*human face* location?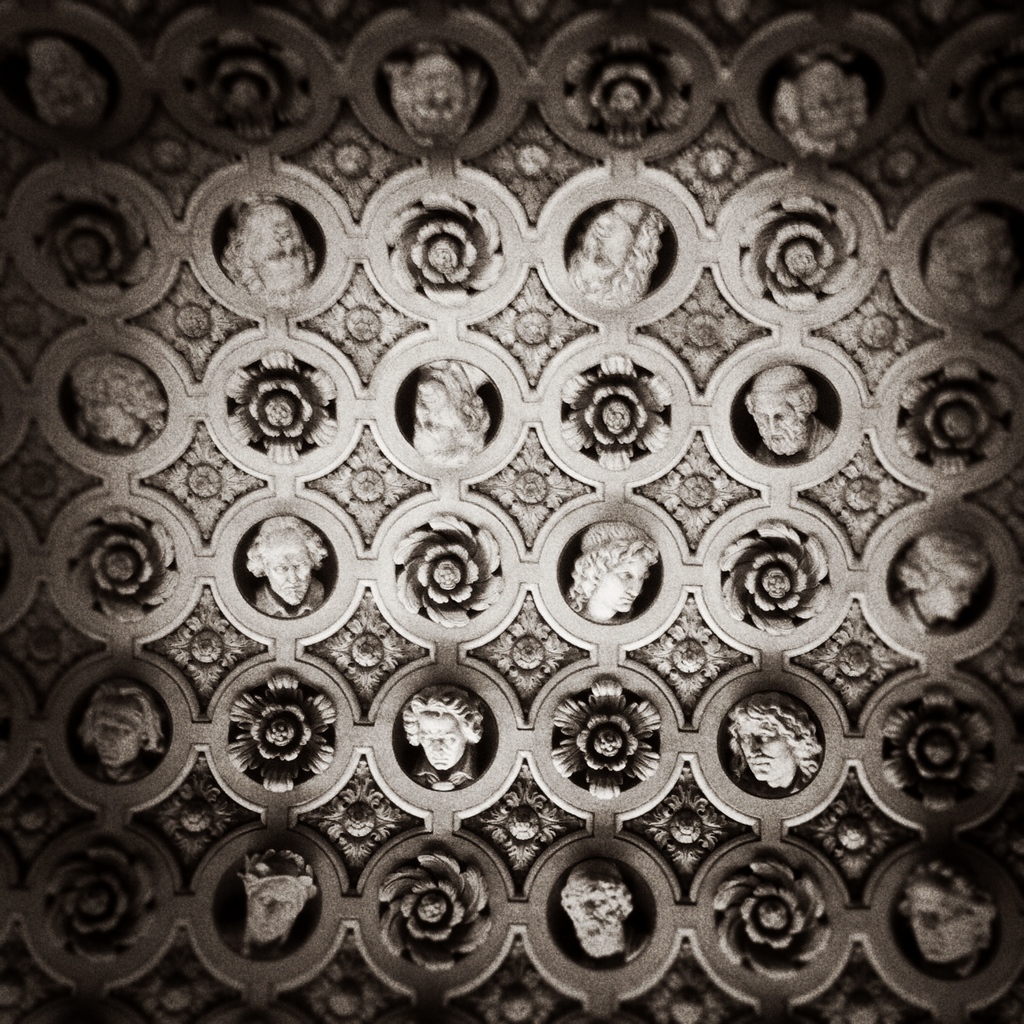
750/399/805/455
